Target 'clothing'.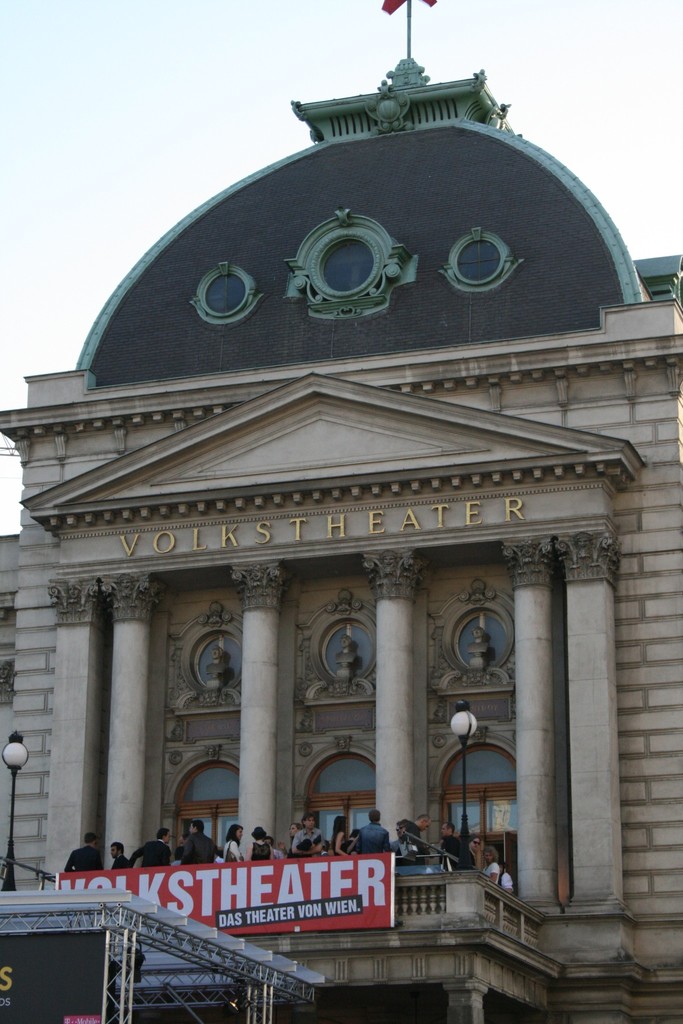
Target region: locate(467, 848, 475, 867).
